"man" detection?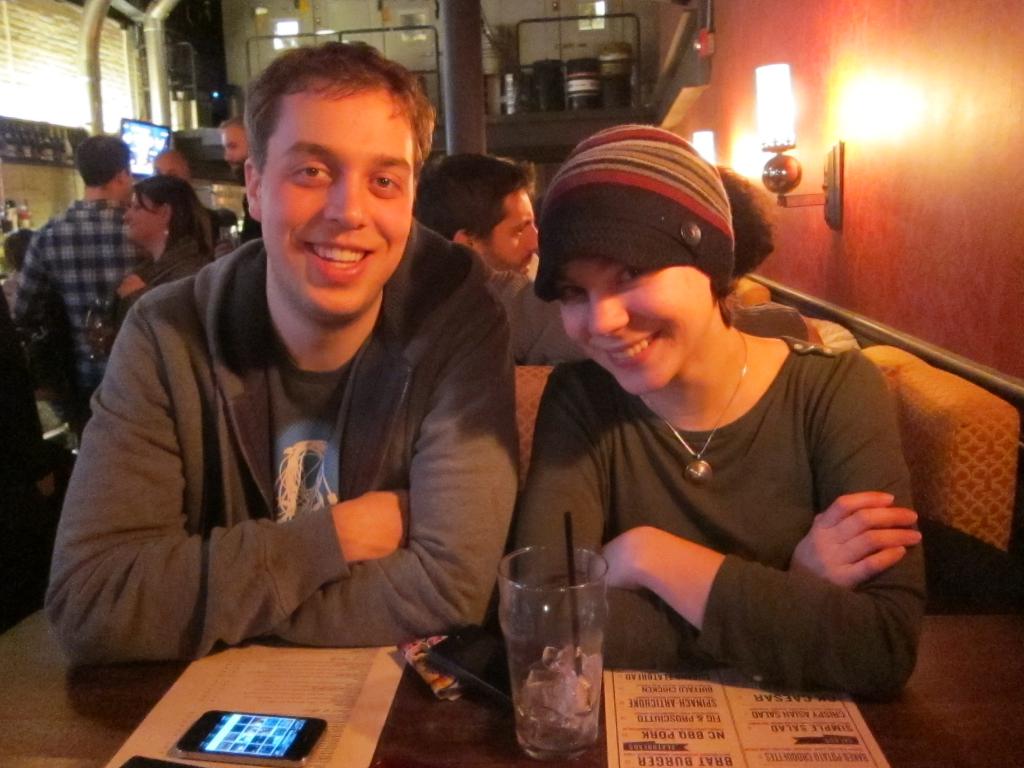
47 54 552 725
